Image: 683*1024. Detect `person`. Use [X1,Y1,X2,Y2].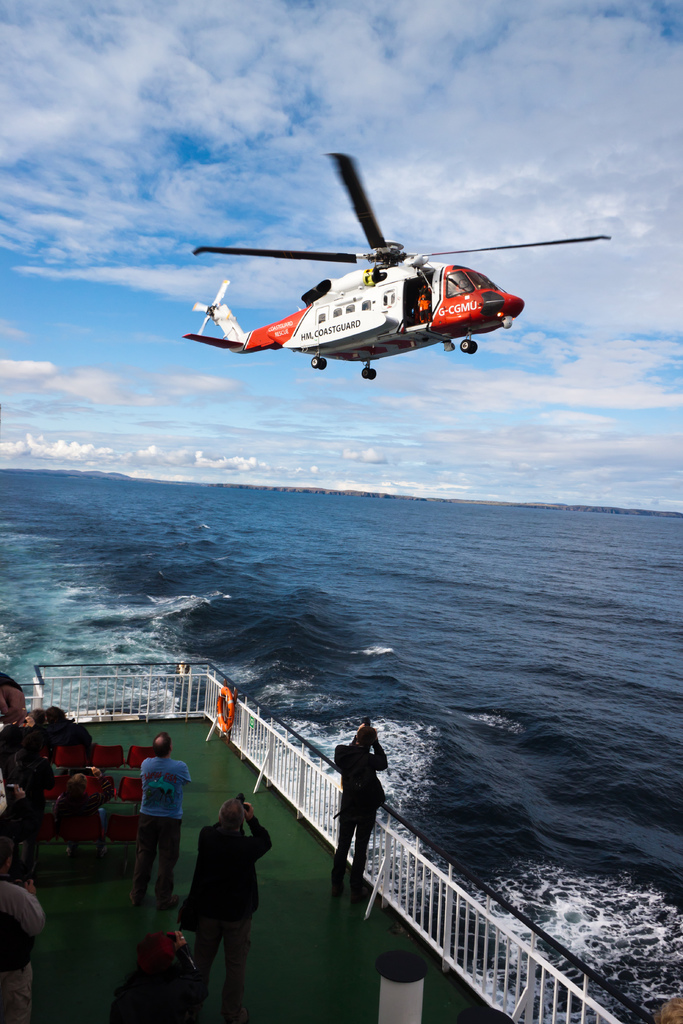
[0,836,51,1023].
